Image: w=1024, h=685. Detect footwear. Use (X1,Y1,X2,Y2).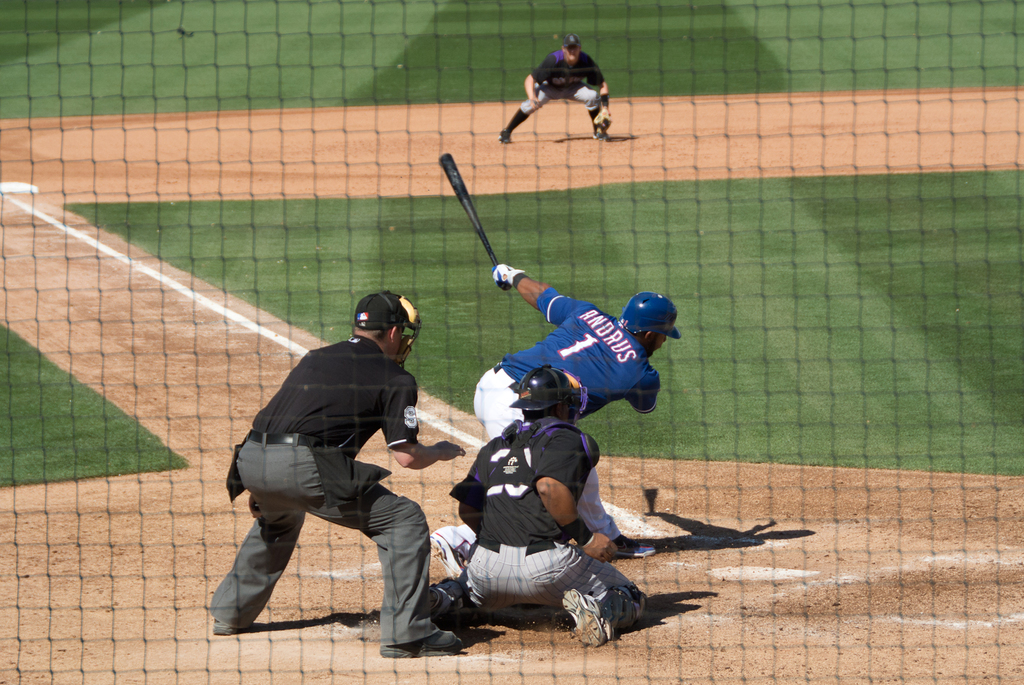
(377,624,463,657).
